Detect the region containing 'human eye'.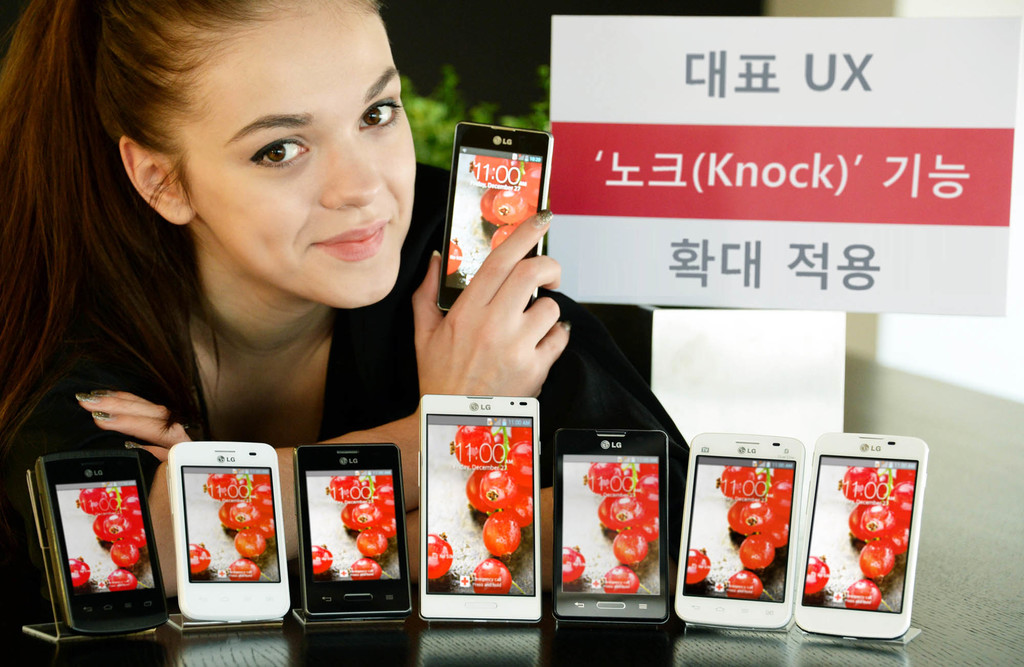
248, 138, 310, 170.
